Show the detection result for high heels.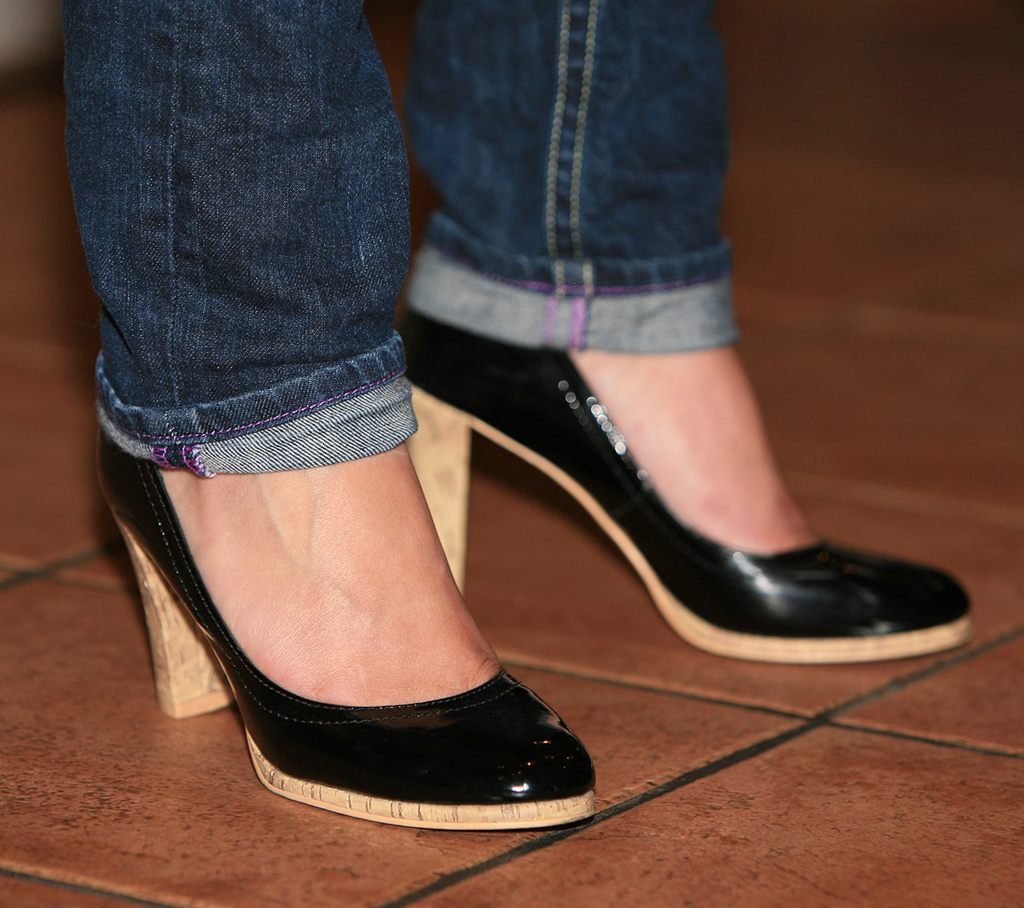
bbox(99, 428, 597, 832).
